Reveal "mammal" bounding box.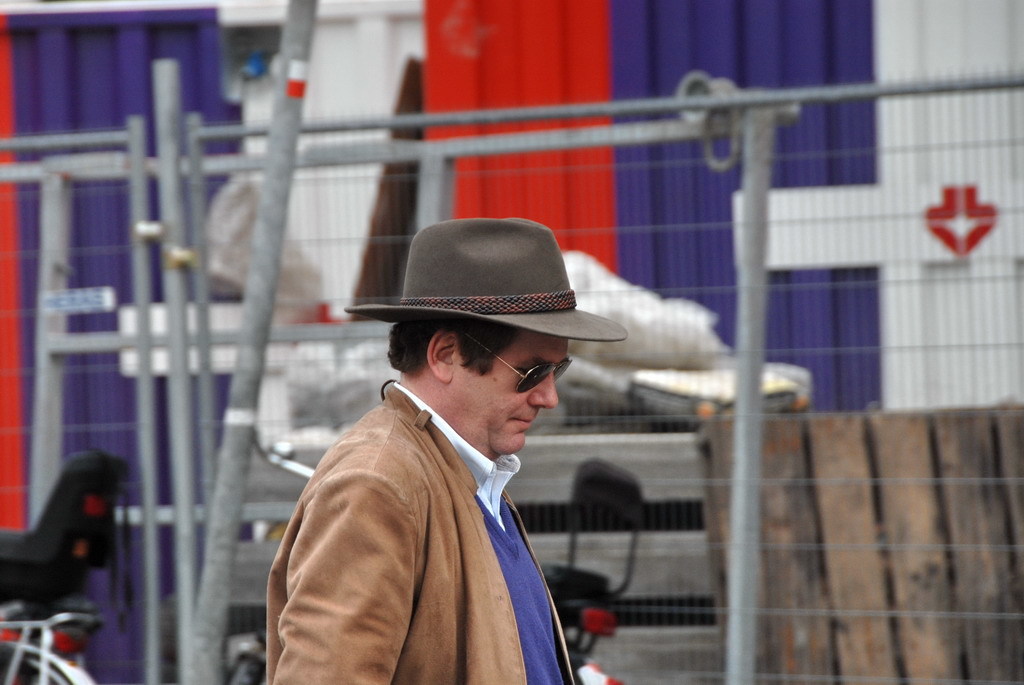
Revealed: box(230, 242, 643, 684).
